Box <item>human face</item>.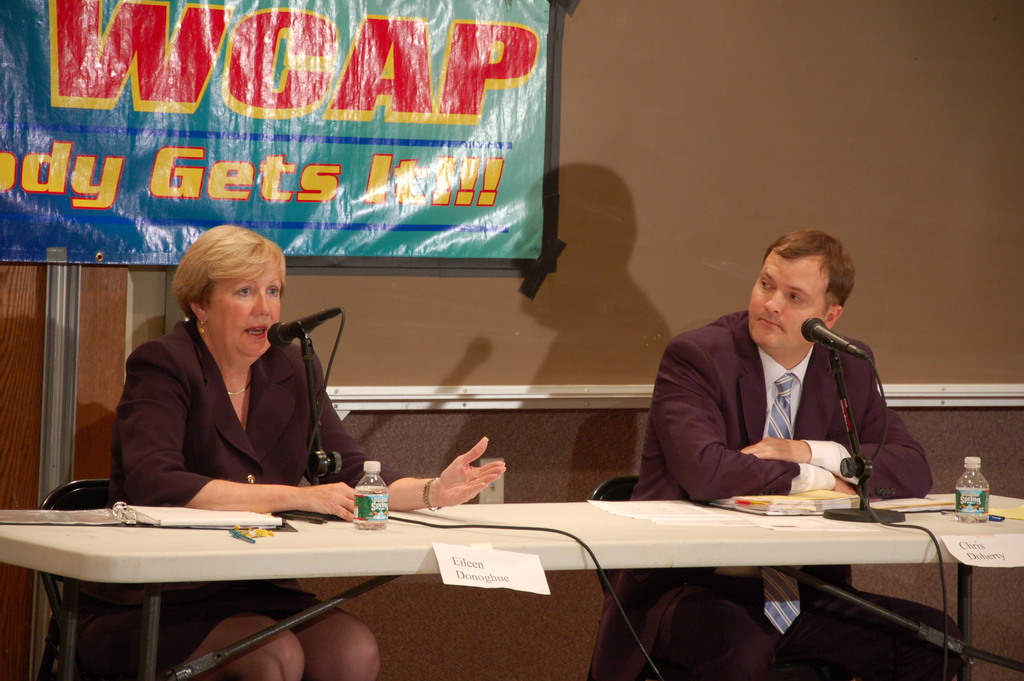
rect(750, 261, 824, 350).
